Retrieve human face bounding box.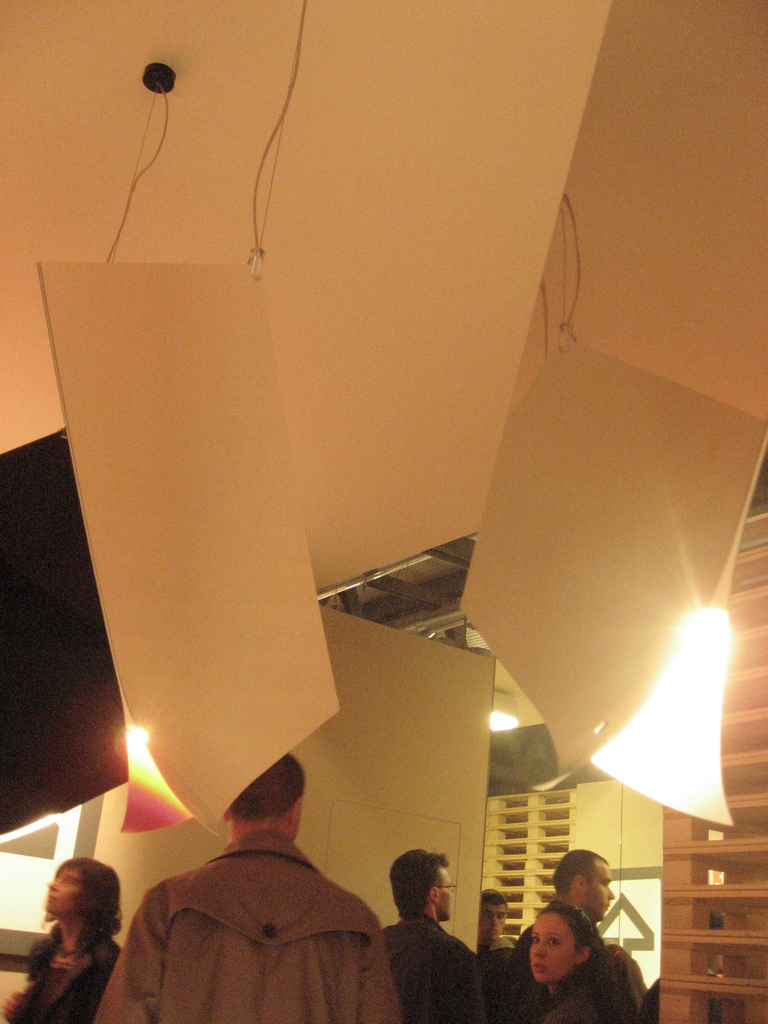
Bounding box: <box>40,867,83,914</box>.
